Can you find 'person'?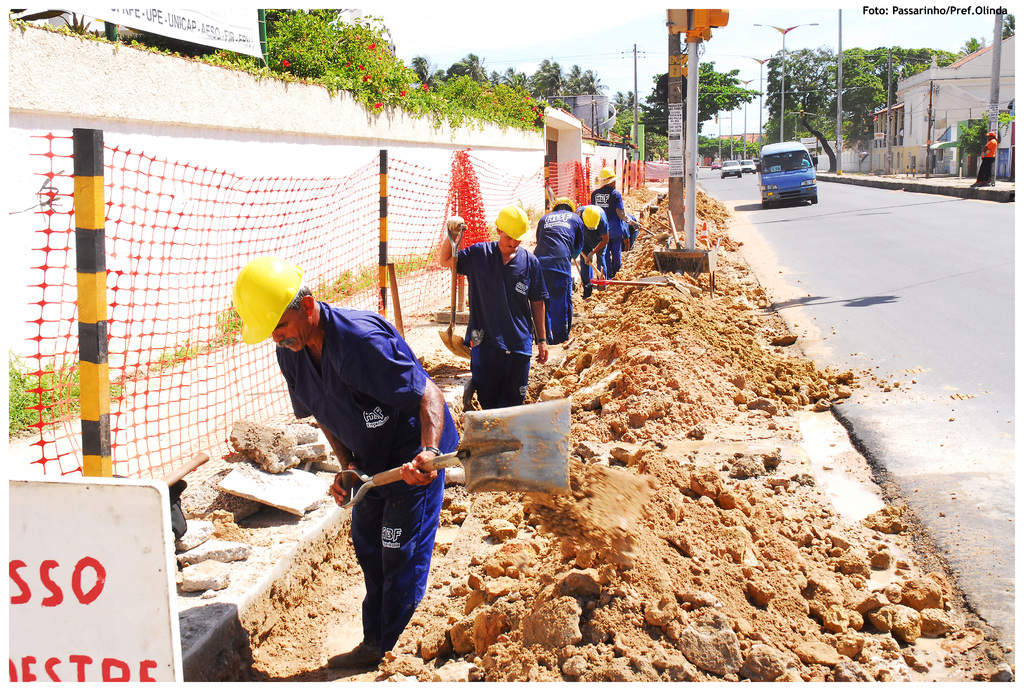
Yes, bounding box: x1=570, y1=201, x2=610, y2=293.
